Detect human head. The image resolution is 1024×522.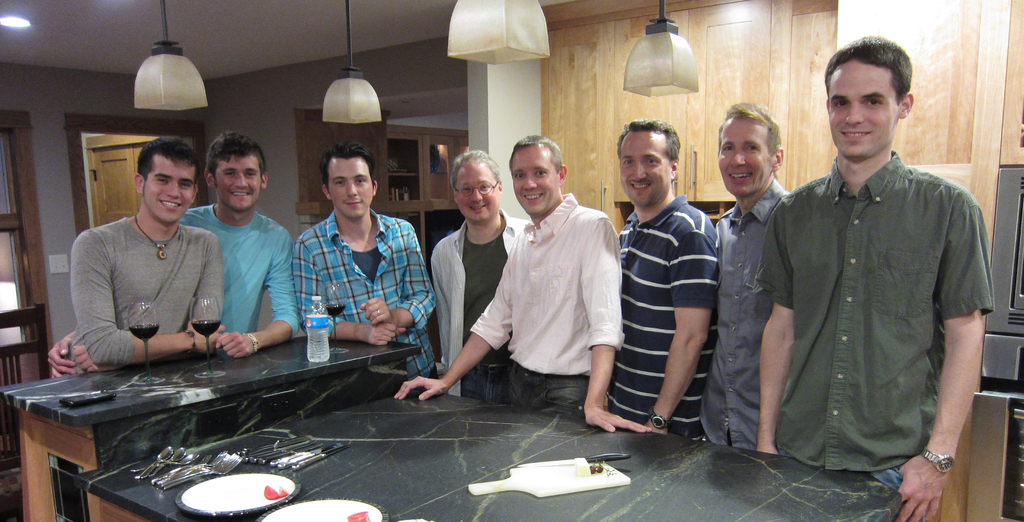
[left=824, top=34, right=913, bottom=164].
